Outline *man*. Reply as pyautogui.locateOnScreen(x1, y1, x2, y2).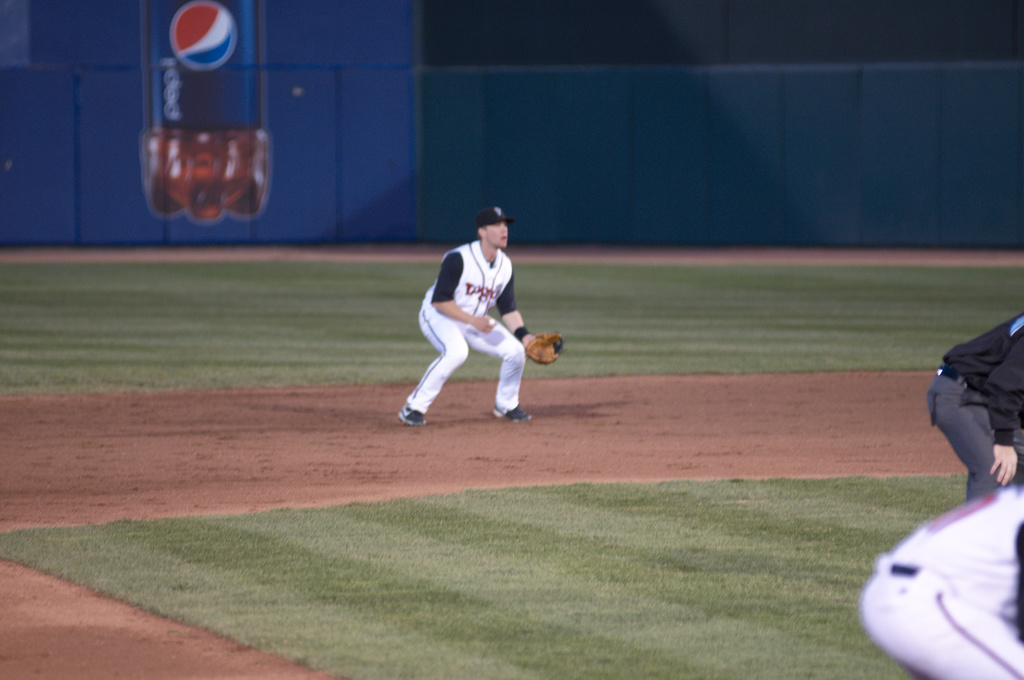
pyautogui.locateOnScreen(932, 314, 1023, 503).
